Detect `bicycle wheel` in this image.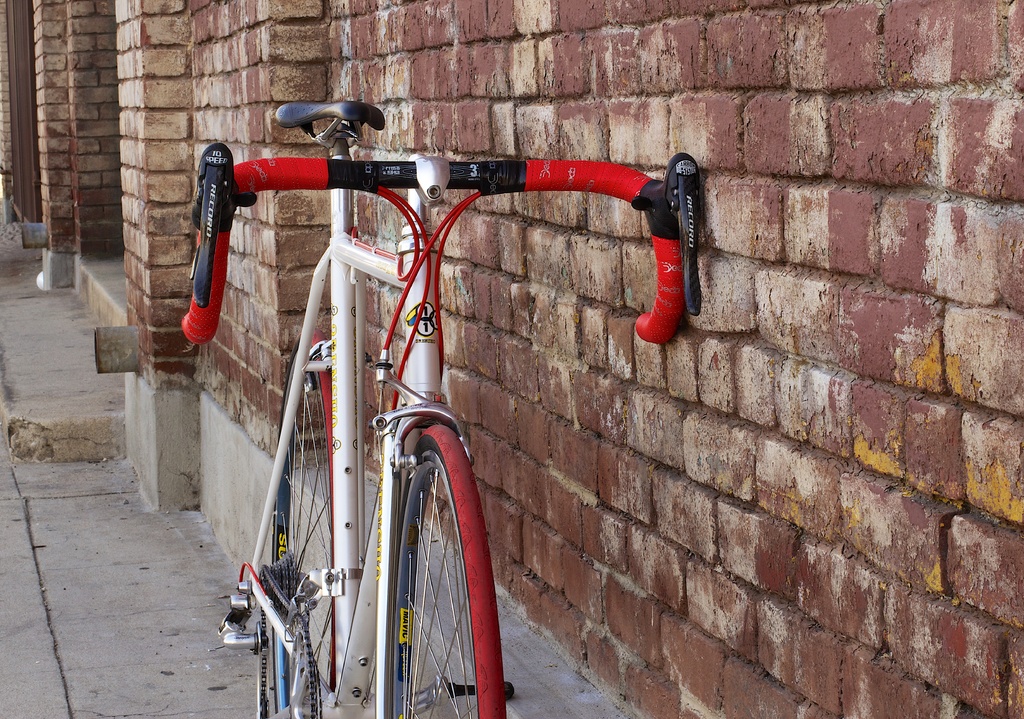
Detection: Rect(261, 329, 347, 718).
